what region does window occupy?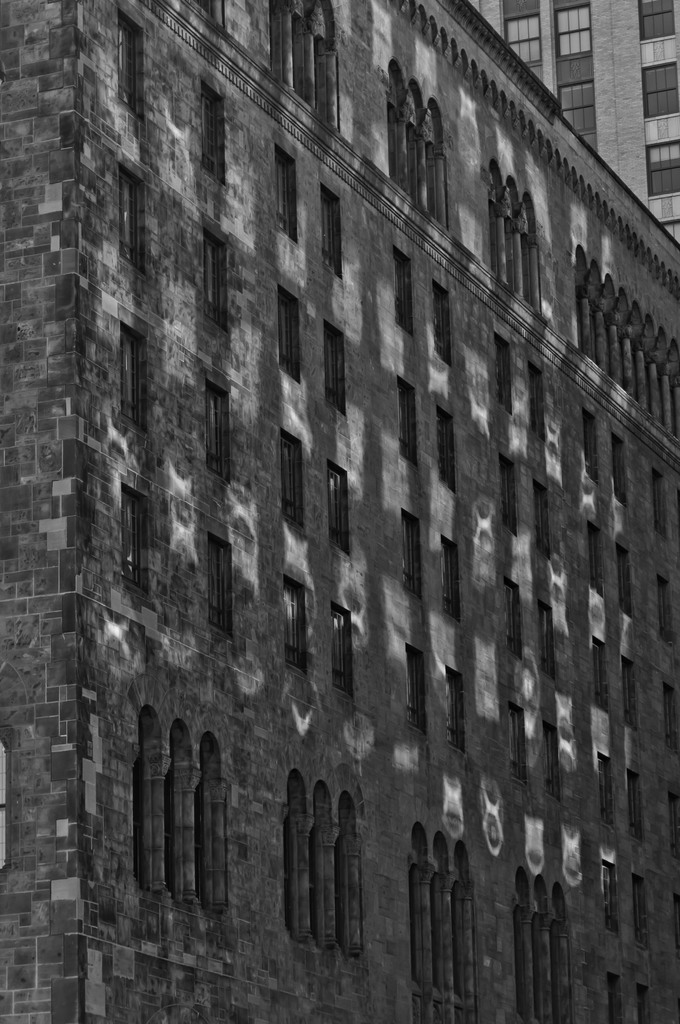
region(121, 11, 145, 118).
